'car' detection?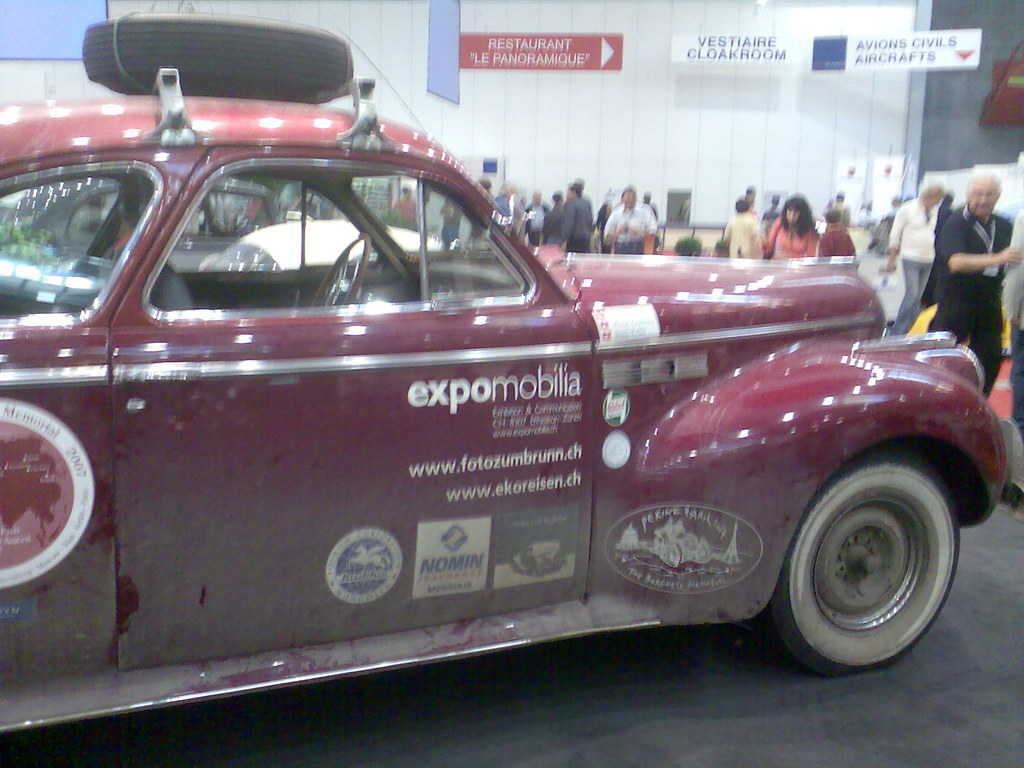
(x1=35, y1=115, x2=1003, y2=700)
